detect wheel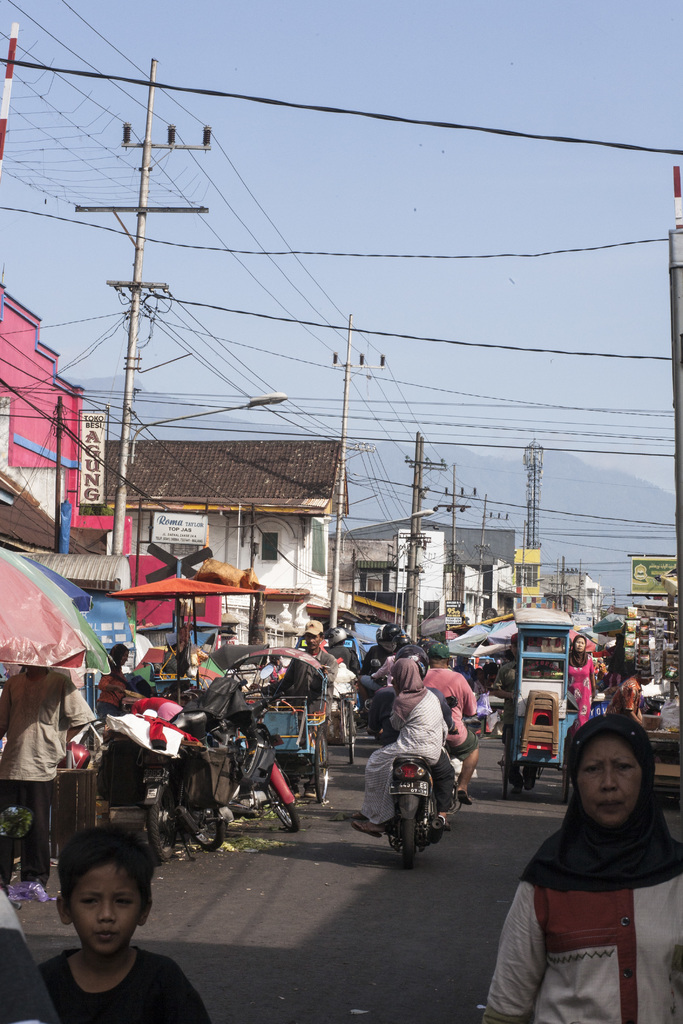
192/797/234/853
